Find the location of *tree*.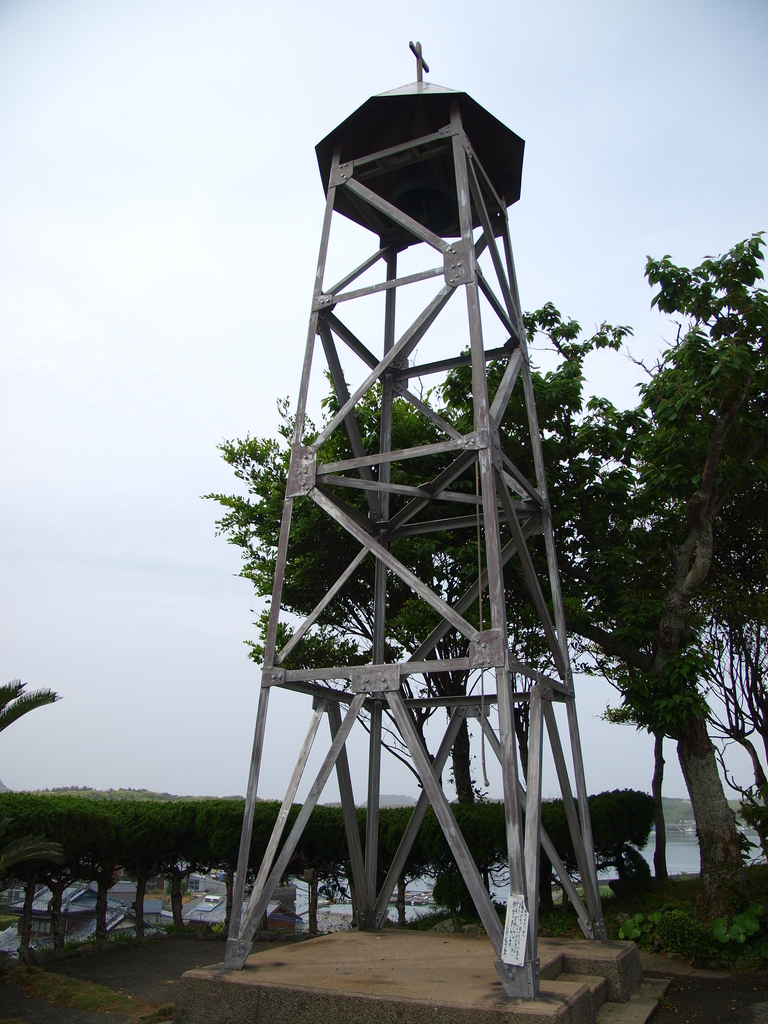
Location: left=343, top=804, right=446, bottom=921.
